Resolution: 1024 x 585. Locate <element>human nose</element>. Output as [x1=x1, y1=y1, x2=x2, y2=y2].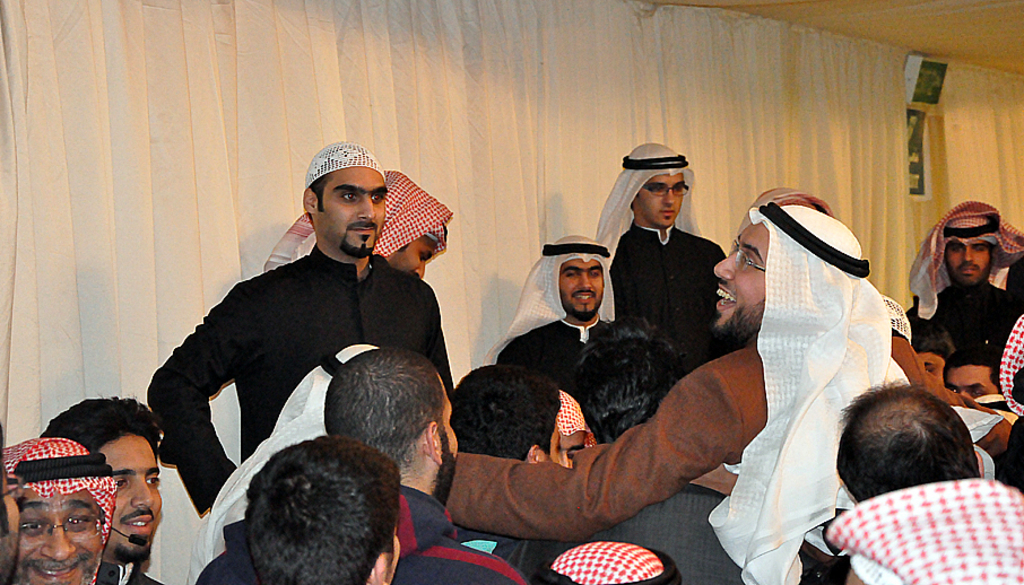
[x1=45, y1=522, x2=77, y2=559].
